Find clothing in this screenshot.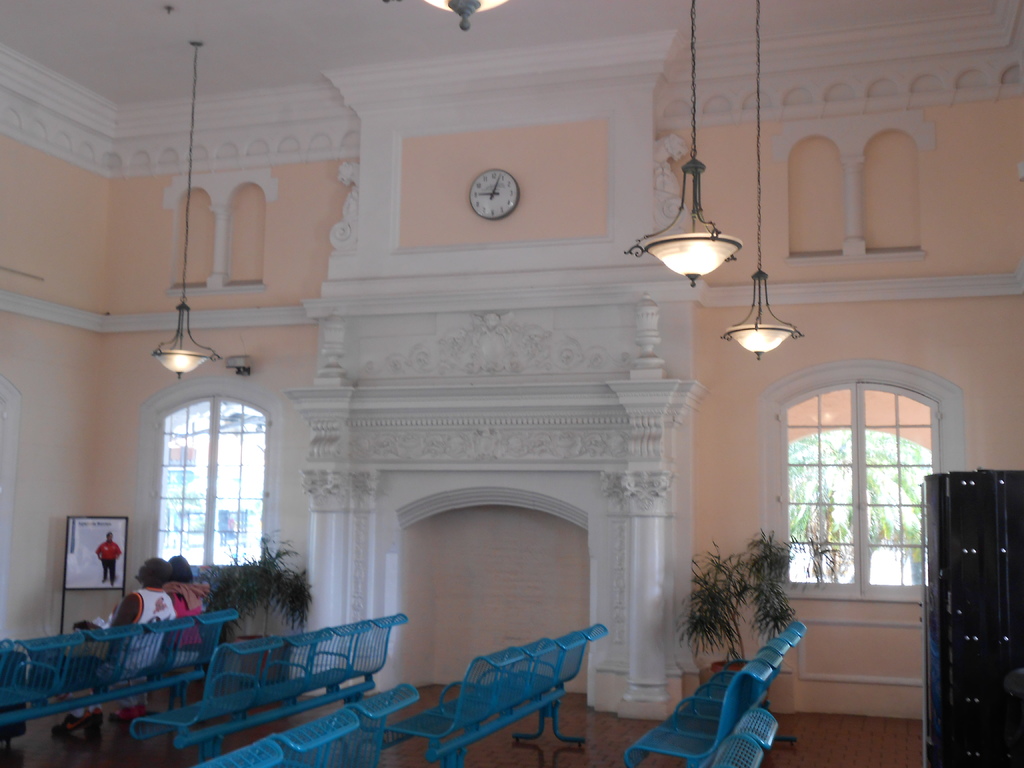
The bounding box for clothing is {"left": 93, "top": 582, "right": 196, "bottom": 655}.
